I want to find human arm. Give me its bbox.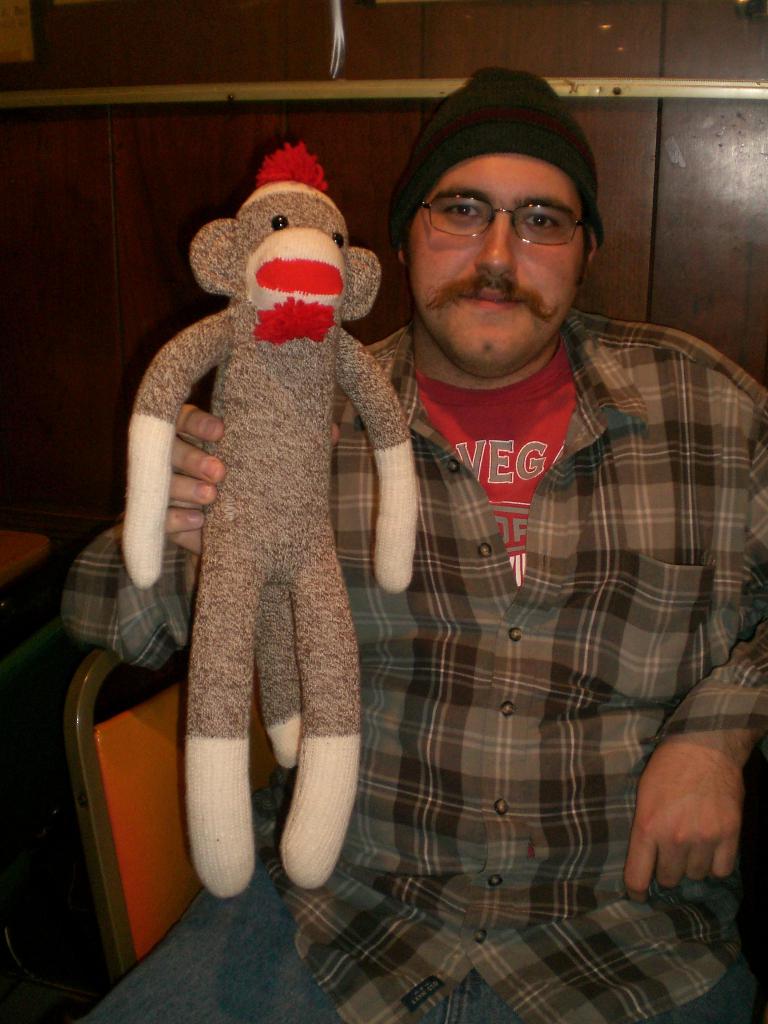
628 680 758 935.
